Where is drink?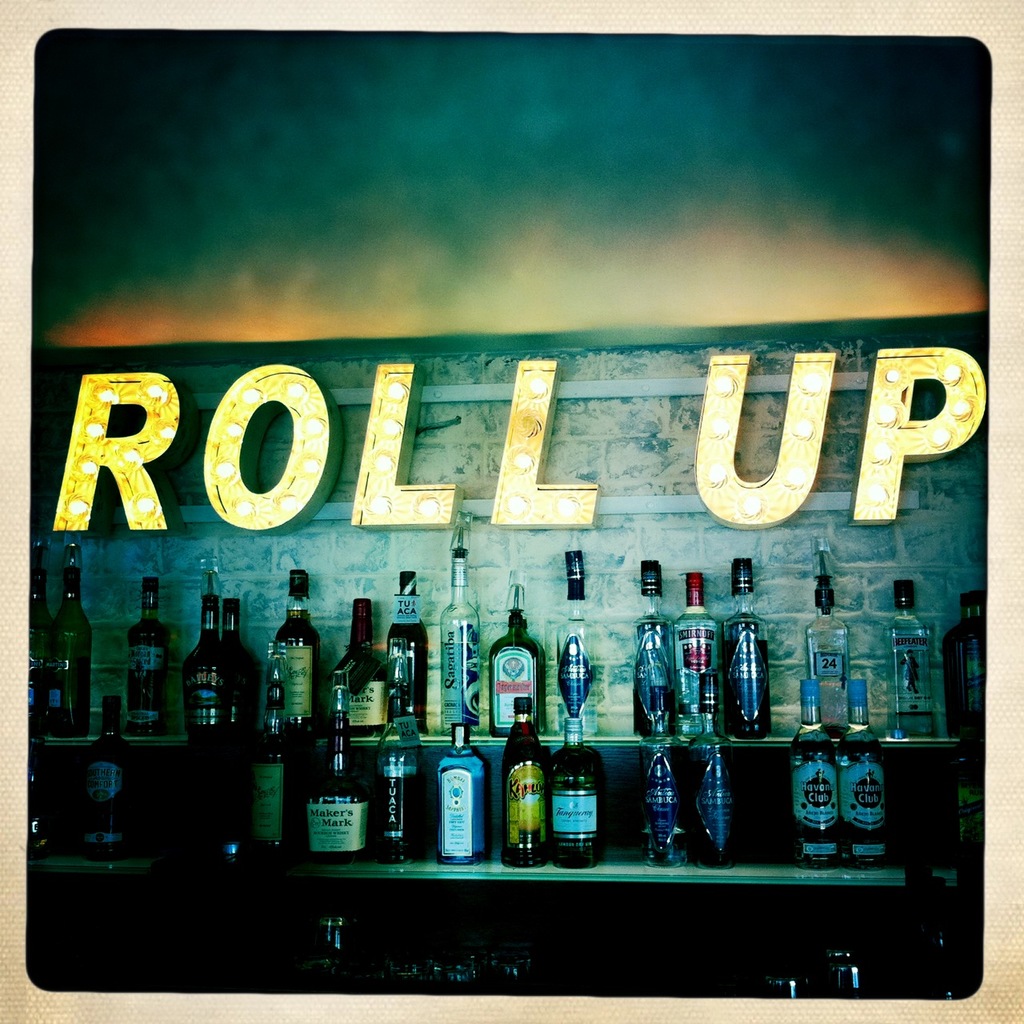
x1=218, y1=596, x2=251, y2=730.
